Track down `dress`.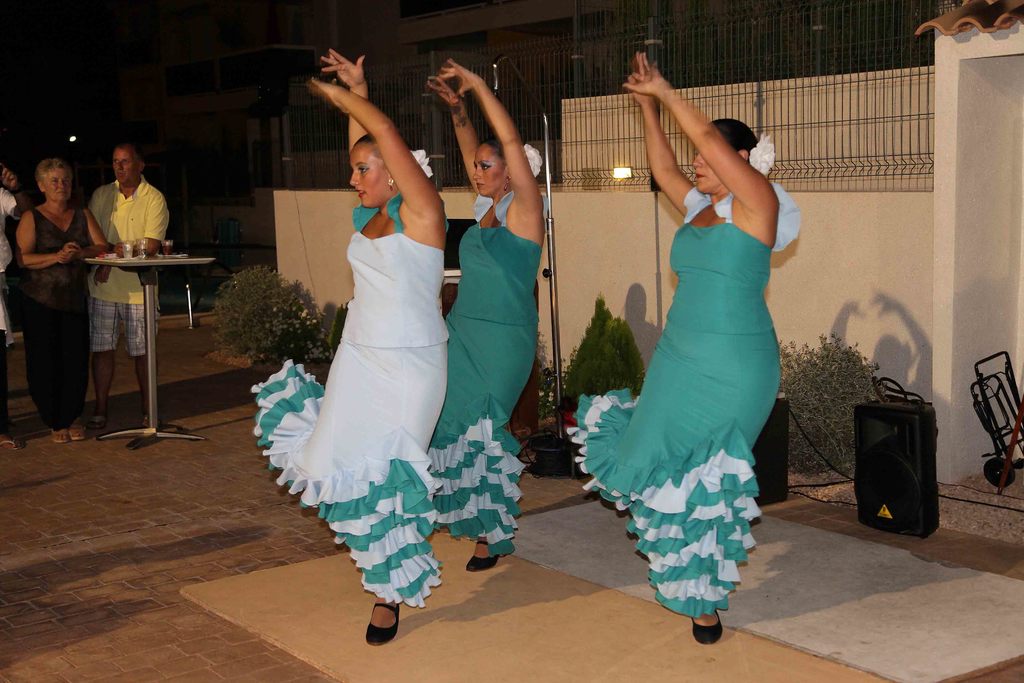
Tracked to [x1=264, y1=144, x2=468, y2=571].
